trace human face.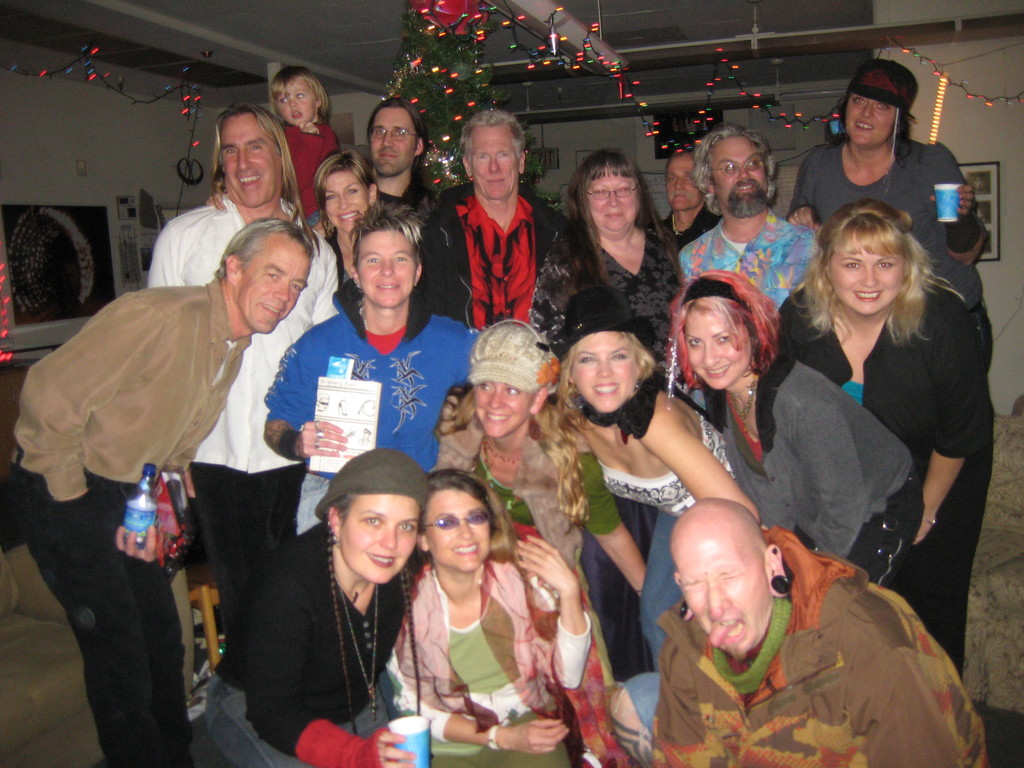
Traced to (left=656, top=159, right=696, bottom=213).
